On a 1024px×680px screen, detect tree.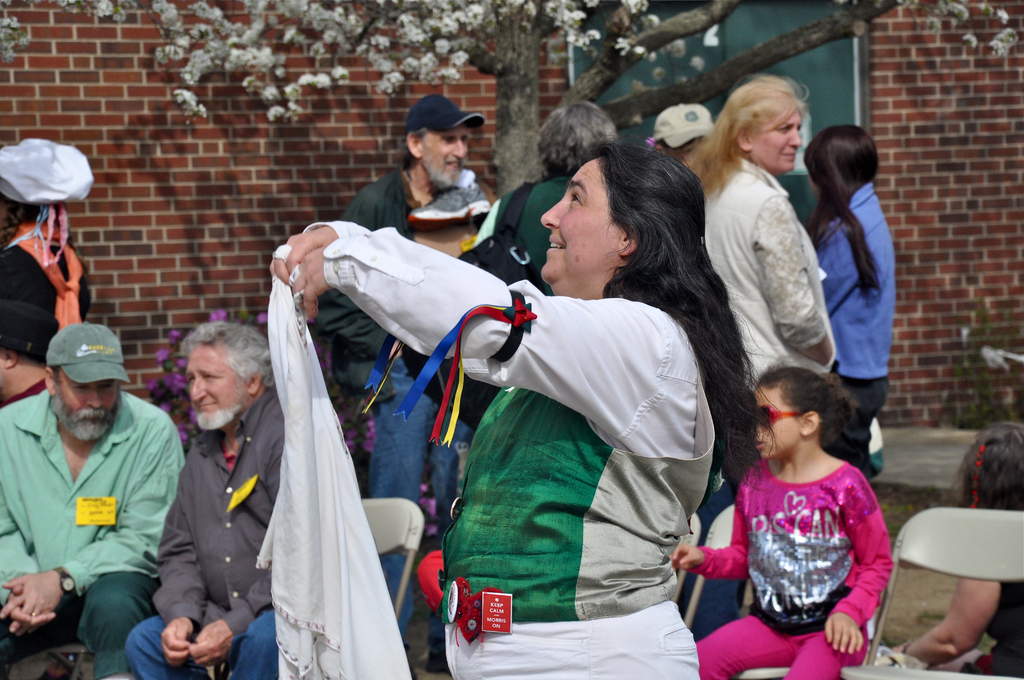
detection(0, 4, 1021, 198).
